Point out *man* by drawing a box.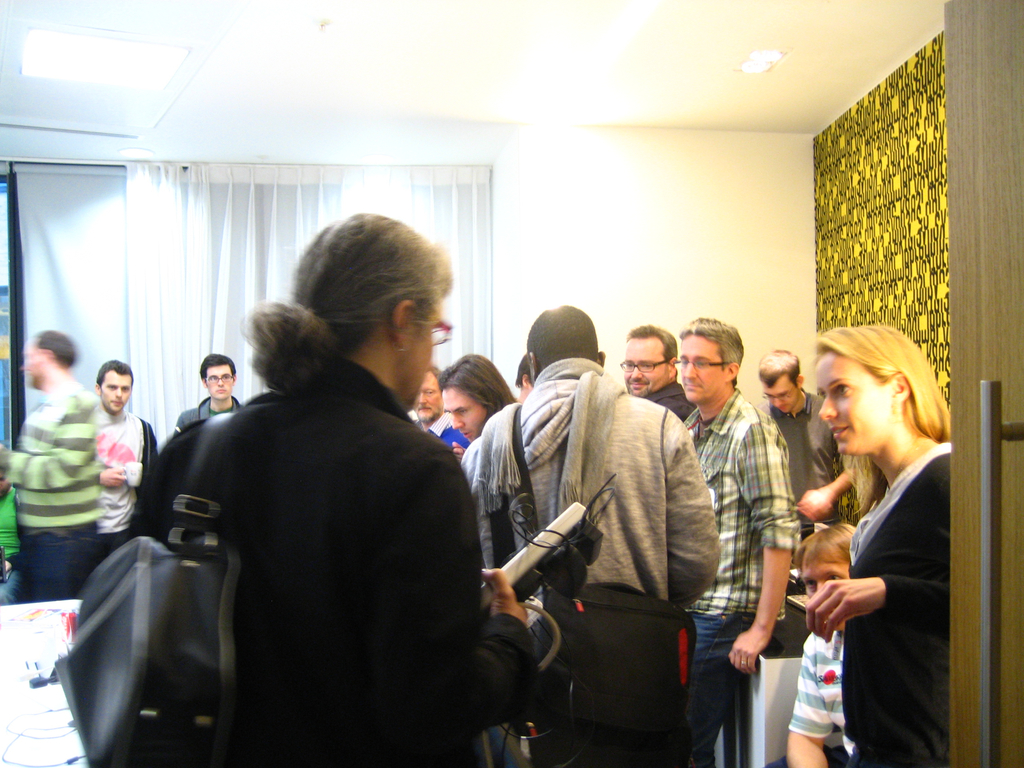
667, 321, 805, 767.
